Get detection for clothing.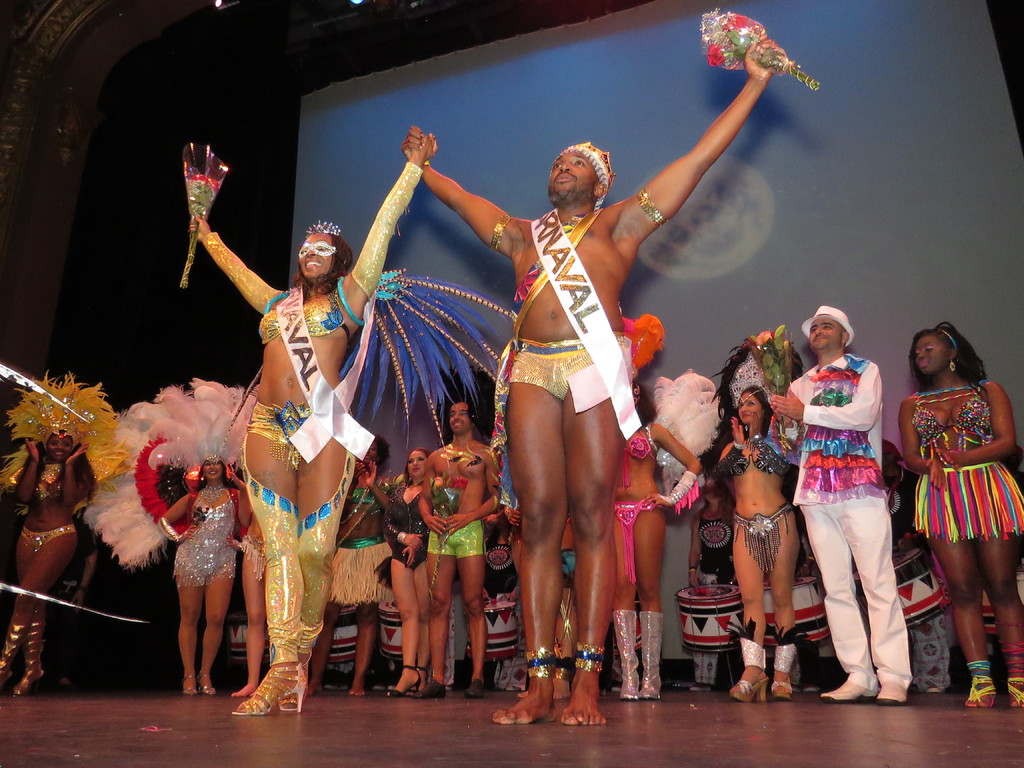
Detection: (x1=761, y1=557, x2=826, y2=654).
